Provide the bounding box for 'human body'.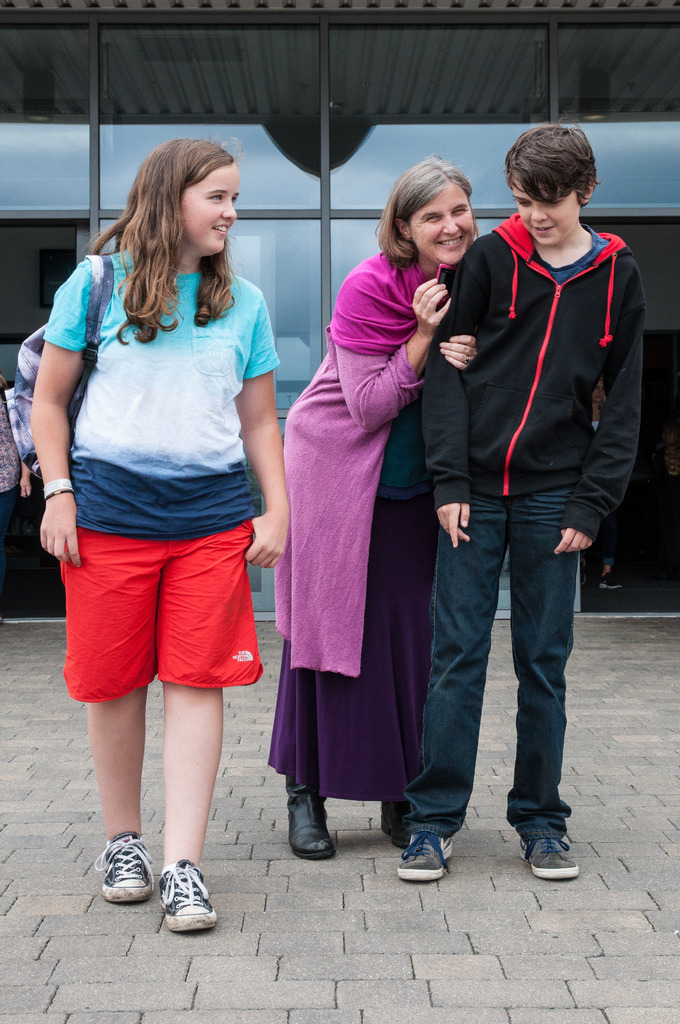
x1=270, y1=154, x2=481, y2=851.
